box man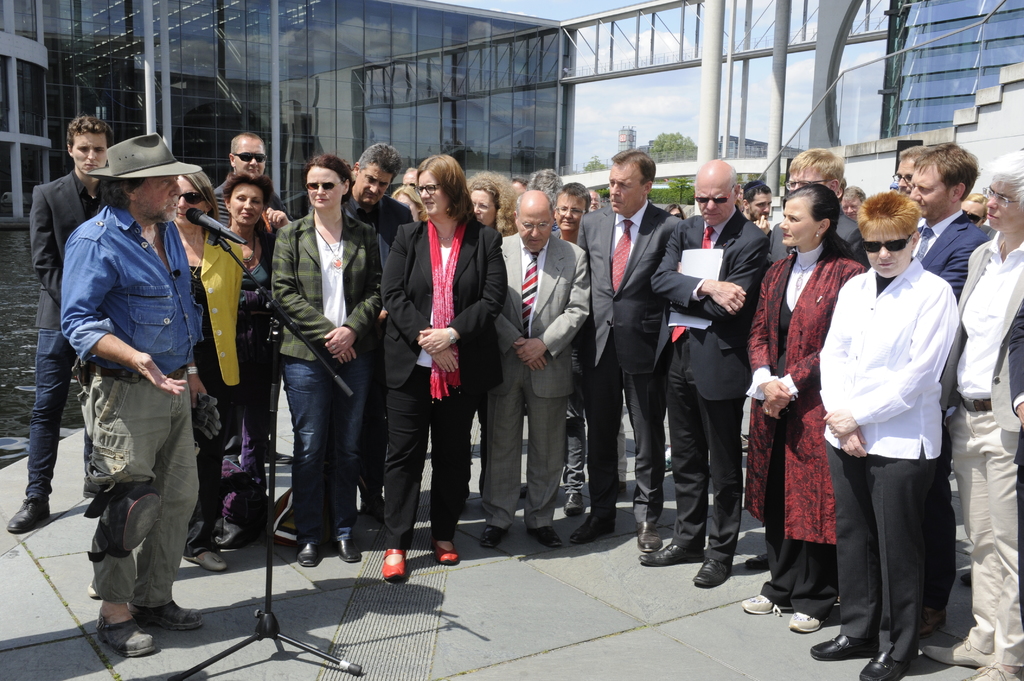
8:117:127:531
